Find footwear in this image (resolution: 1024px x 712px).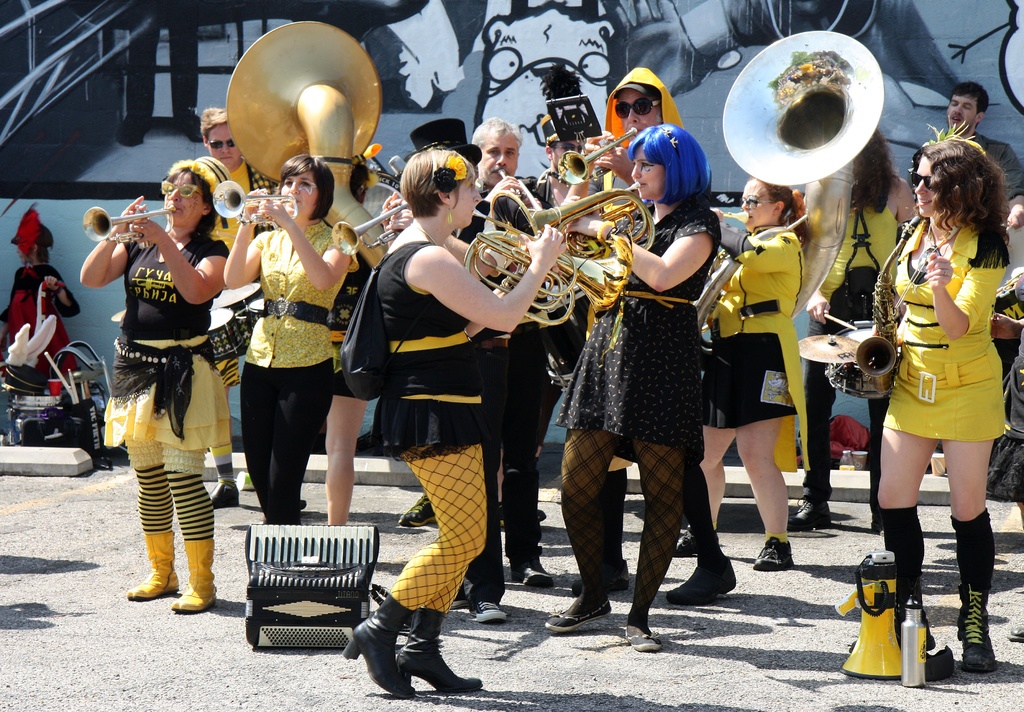
(665, 565, 739, 605).
